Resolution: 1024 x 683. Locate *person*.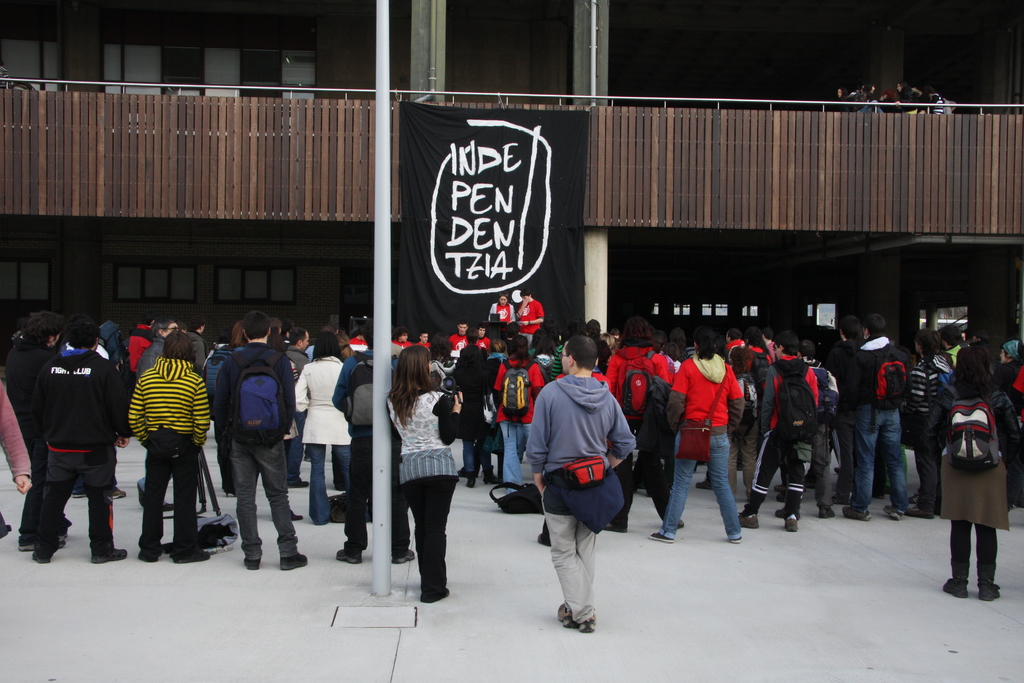
bbox=[32, 304, 133, 565].
